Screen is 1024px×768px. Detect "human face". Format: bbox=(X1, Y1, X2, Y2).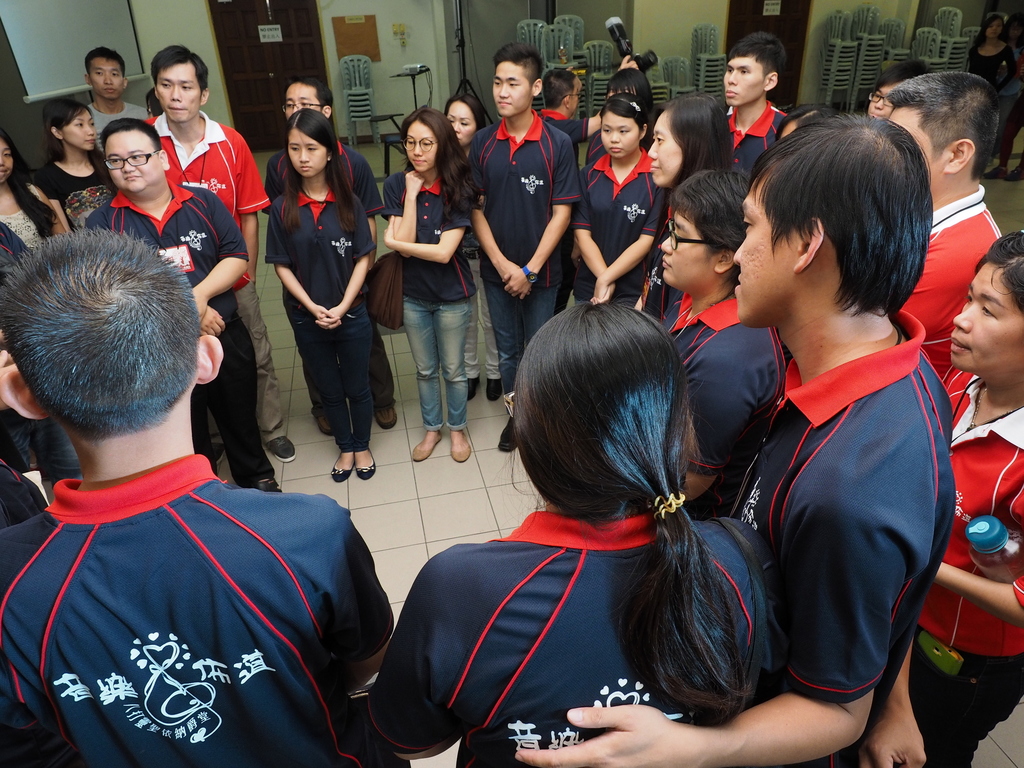
bbox=(601, 109, 638, 161).
